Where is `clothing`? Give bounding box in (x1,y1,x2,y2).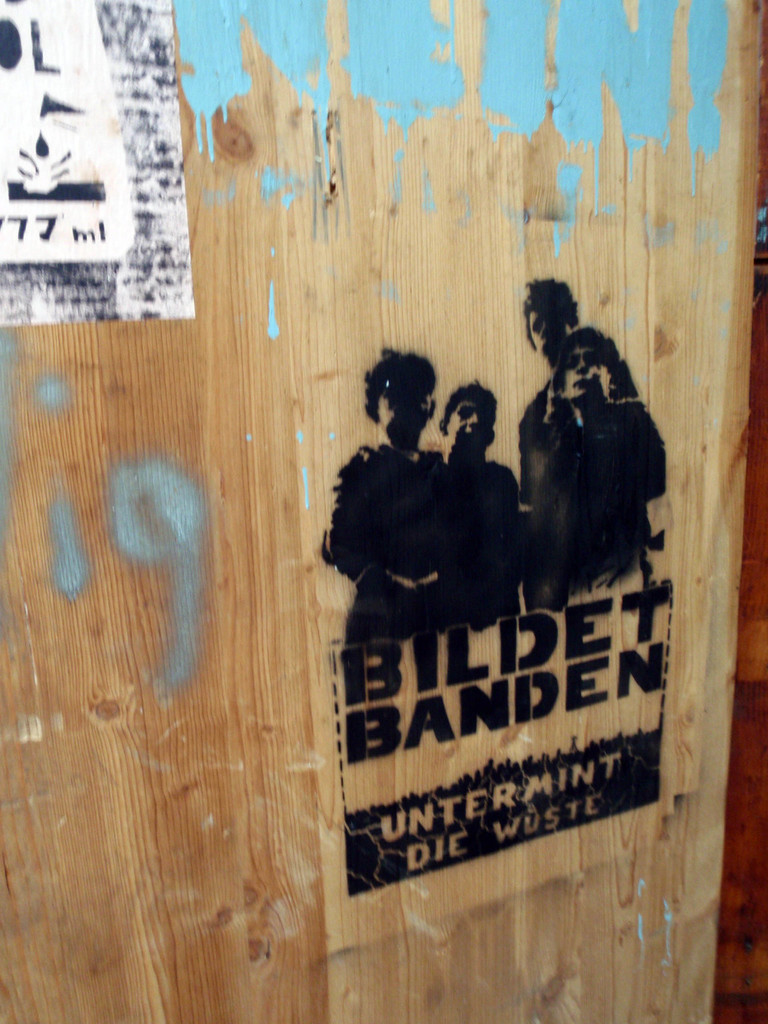
(508,356,640,470).
